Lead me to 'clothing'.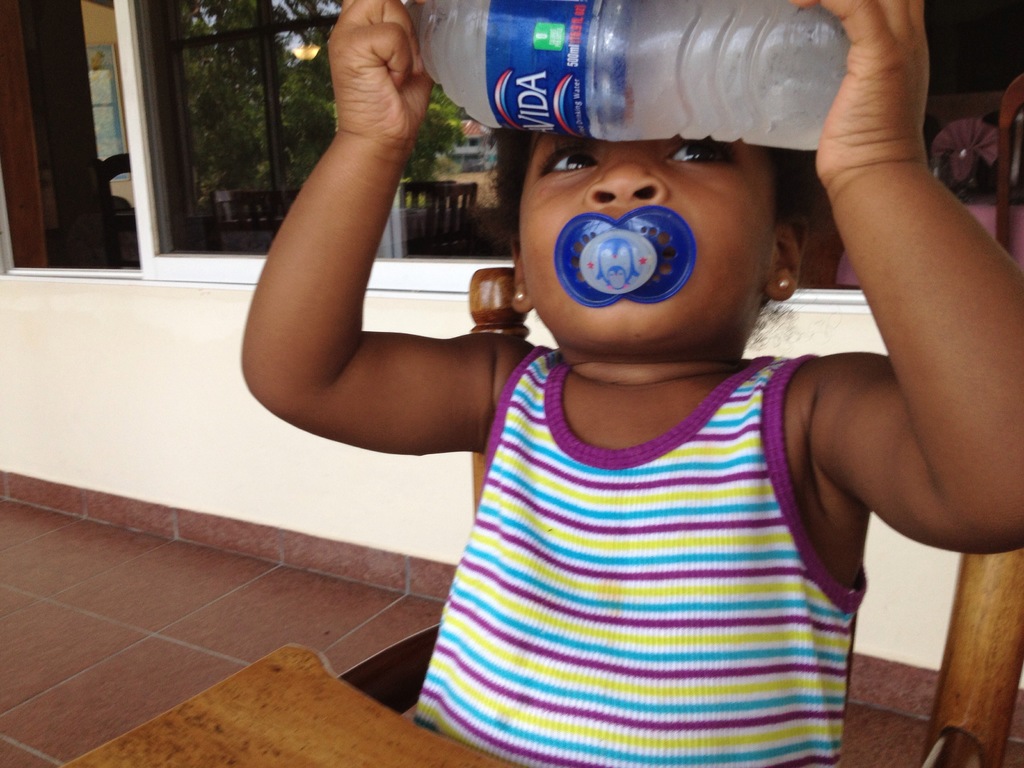
Lead to select_region(417, 332, 883, 757).
